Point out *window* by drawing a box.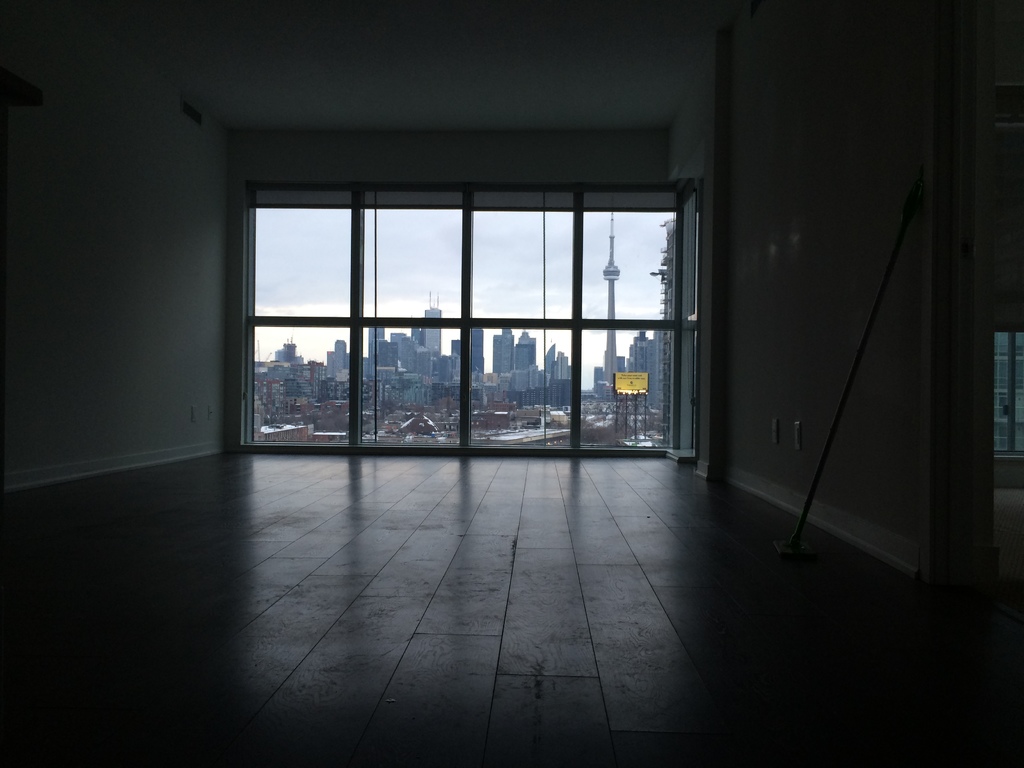
bbox=[199, 135, 710, 458].
